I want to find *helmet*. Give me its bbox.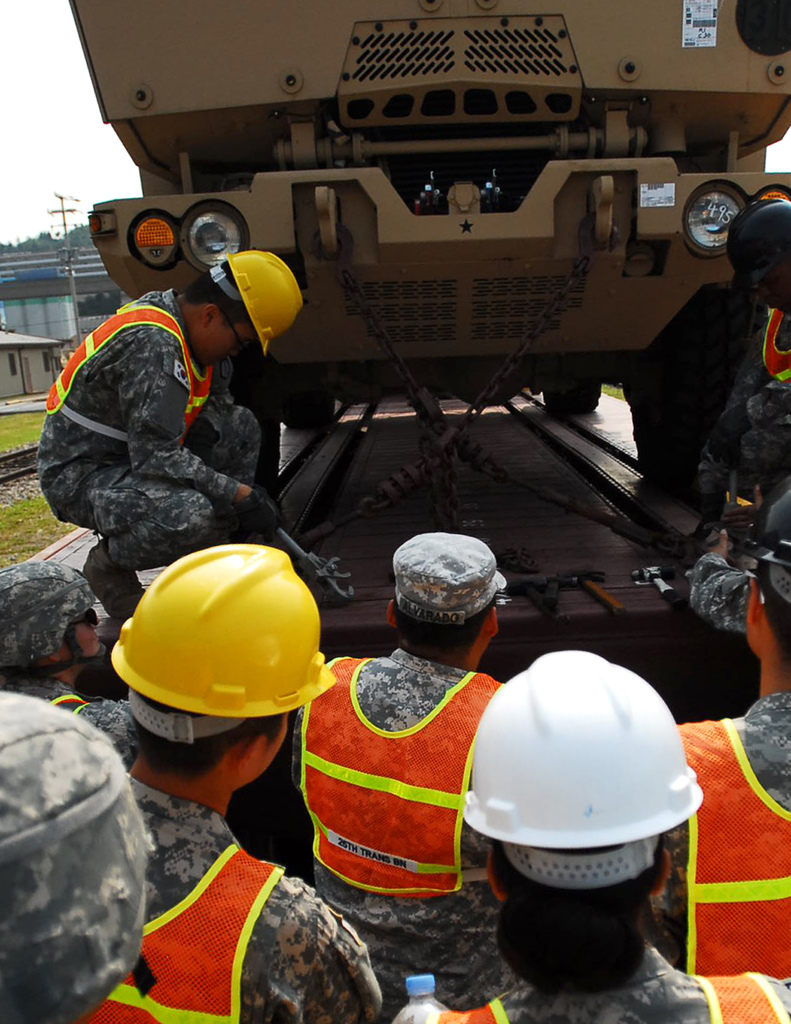
pyautogui.locateOnScreen(204, 250, 306, 362).
